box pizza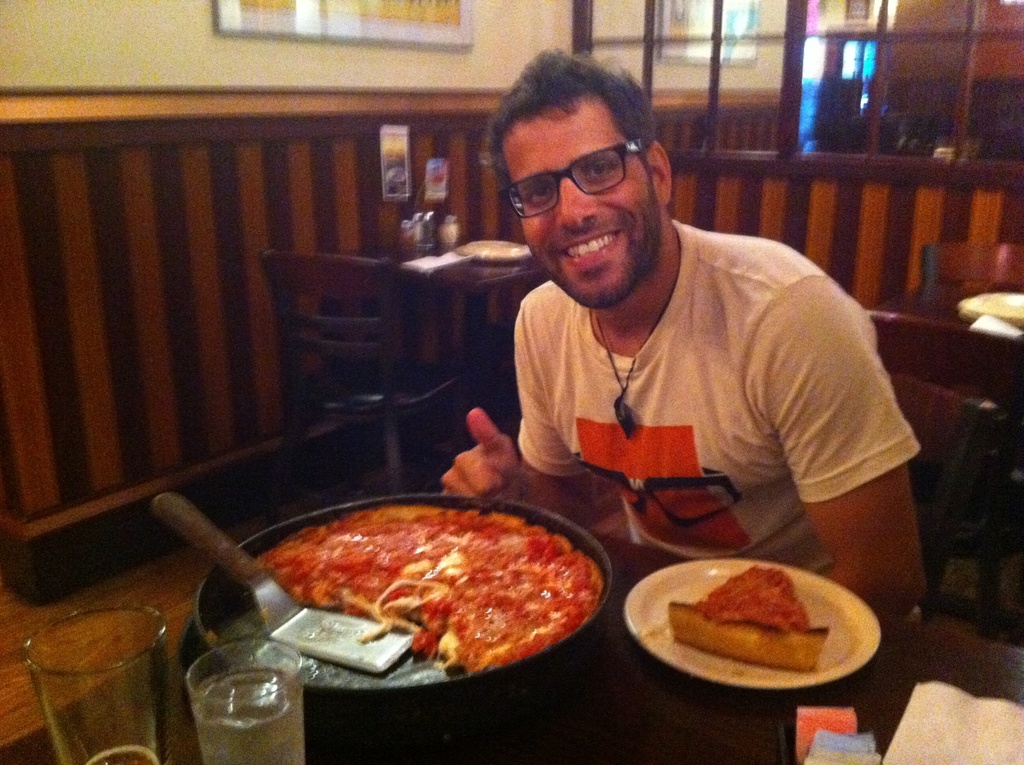
672:565:844:672
